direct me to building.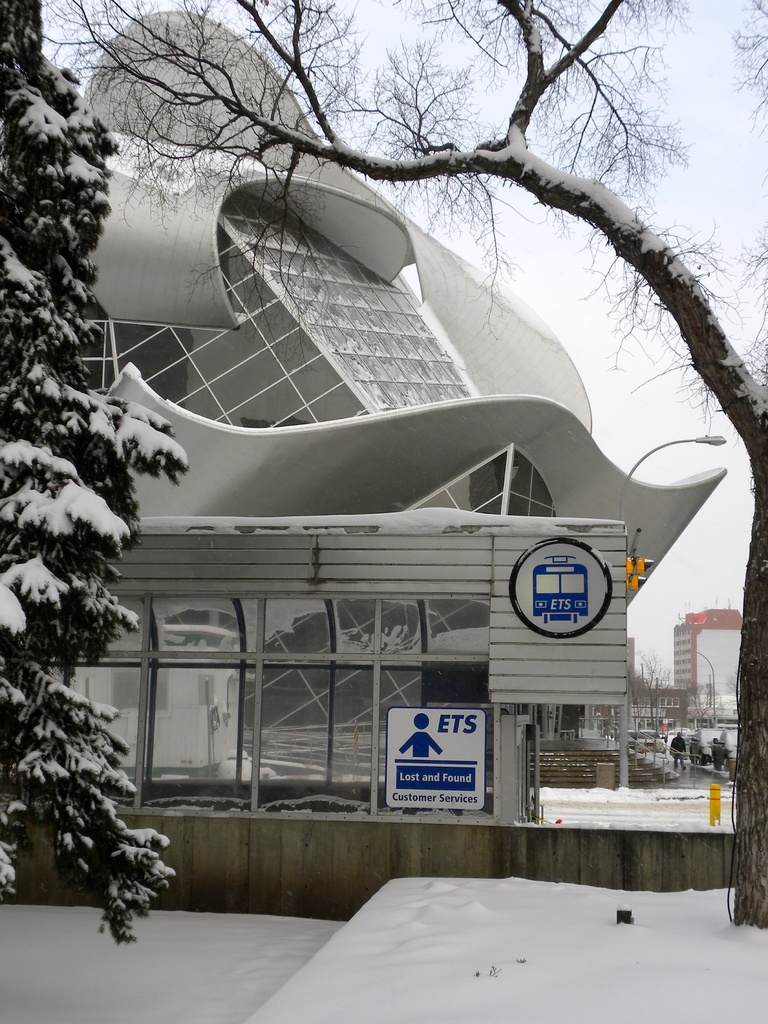
Direction: rect(670, 603, 742, 691).
